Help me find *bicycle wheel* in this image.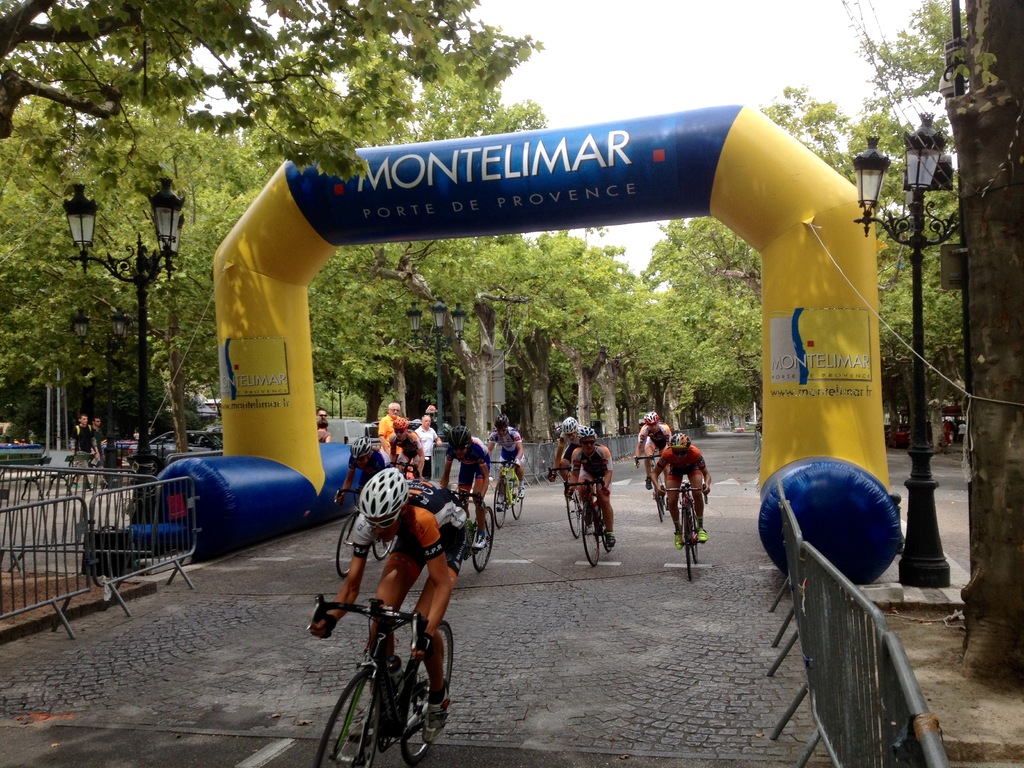
Found it: [left=678, top=502, right=691, bottom=584].
